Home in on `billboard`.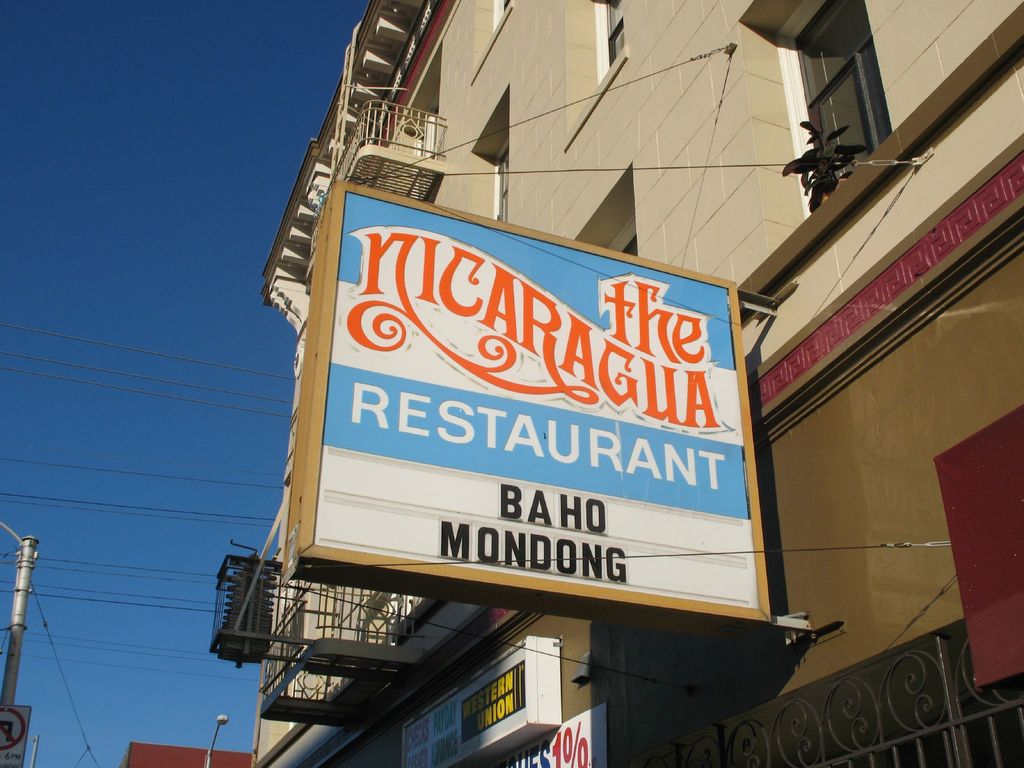
Homed in at pyautogui.locateOnScreen(400, 636, 555, 767).
